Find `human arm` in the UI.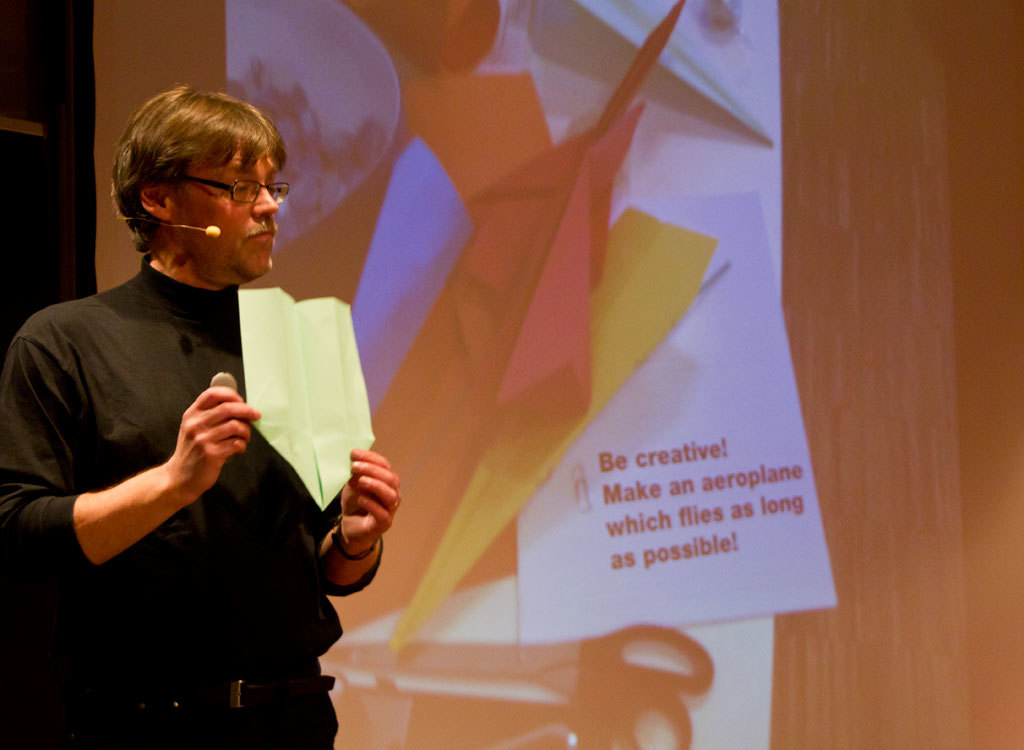
UI element at {"x1": 64, "y1": 373, "x2": 259, "y2": 589}.
